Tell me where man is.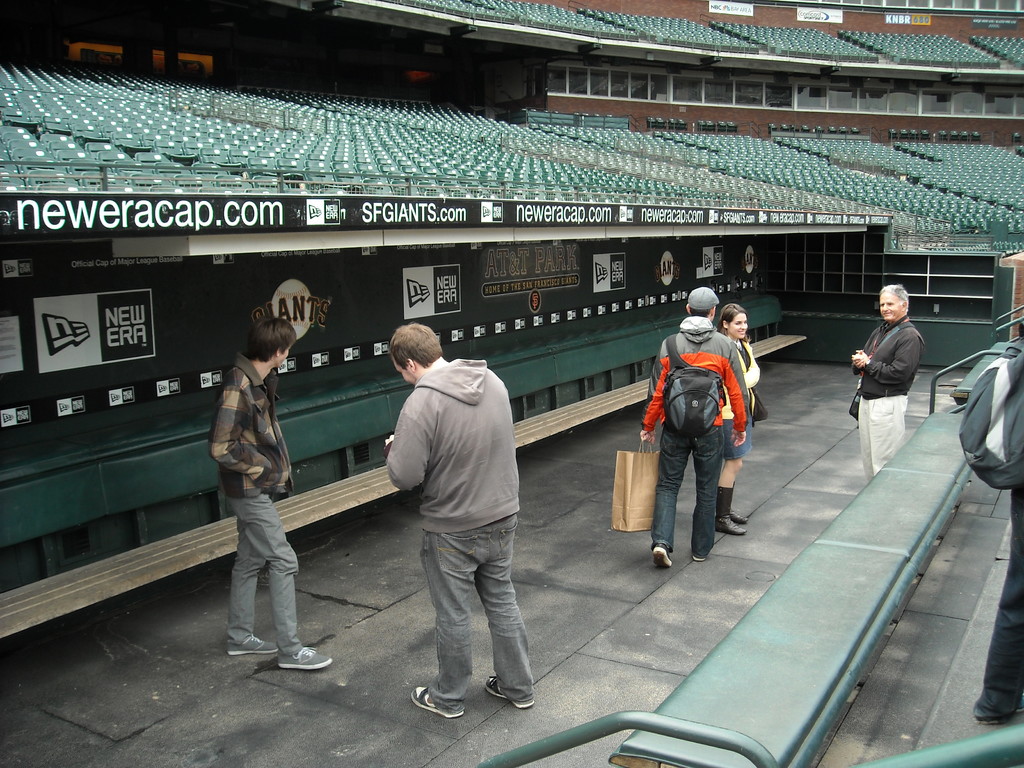
man is at [371, 328, 547, 738].
